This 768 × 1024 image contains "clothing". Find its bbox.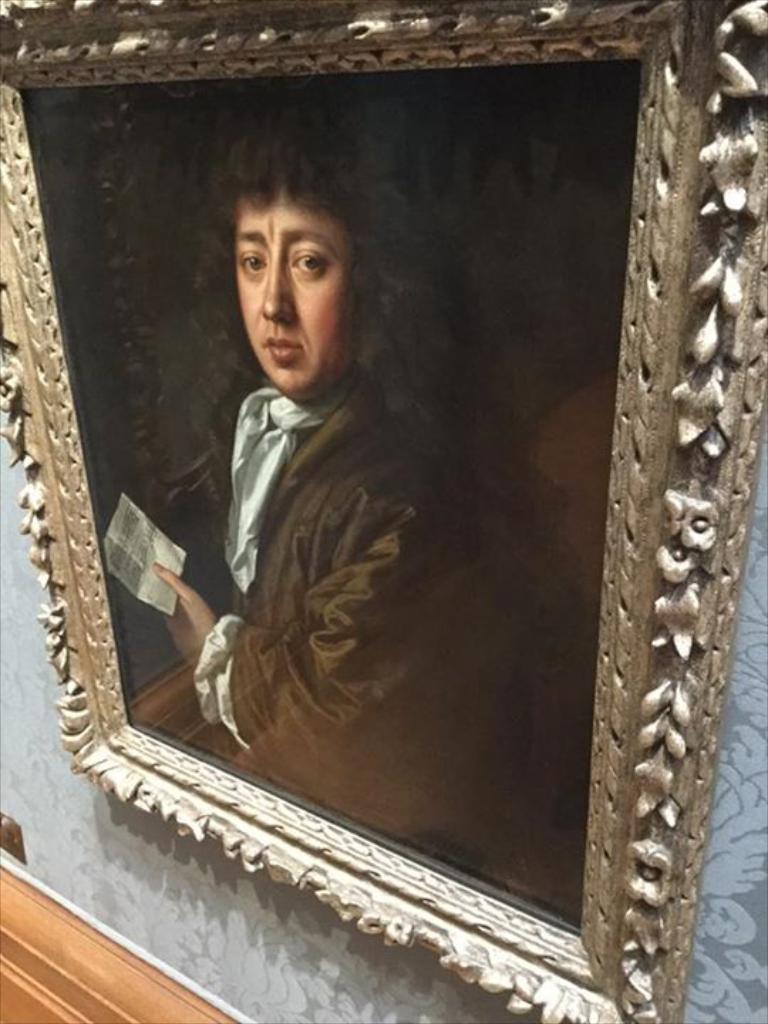
(134,292,478,842).
